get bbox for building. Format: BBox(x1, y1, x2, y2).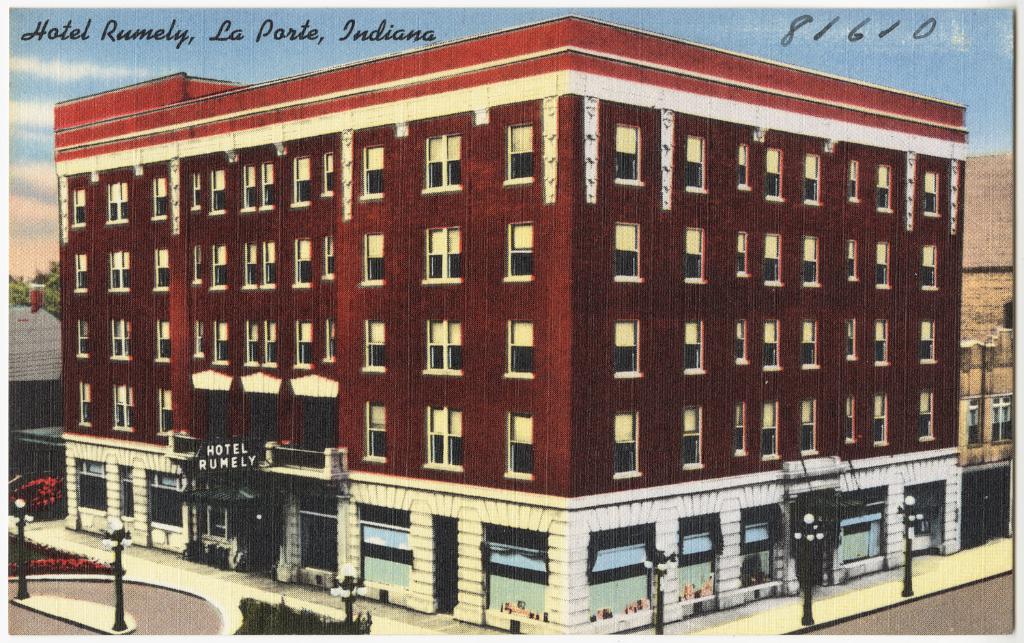
BBox(55, 14, 969, 642).
